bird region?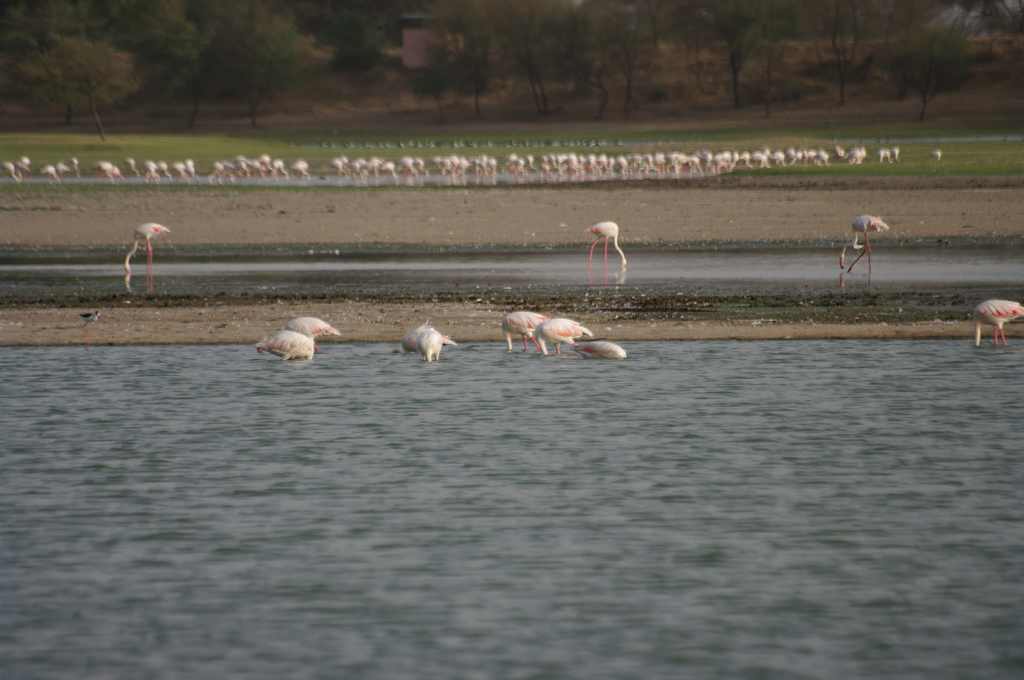
bbox=[576, 201, 633, 276]
